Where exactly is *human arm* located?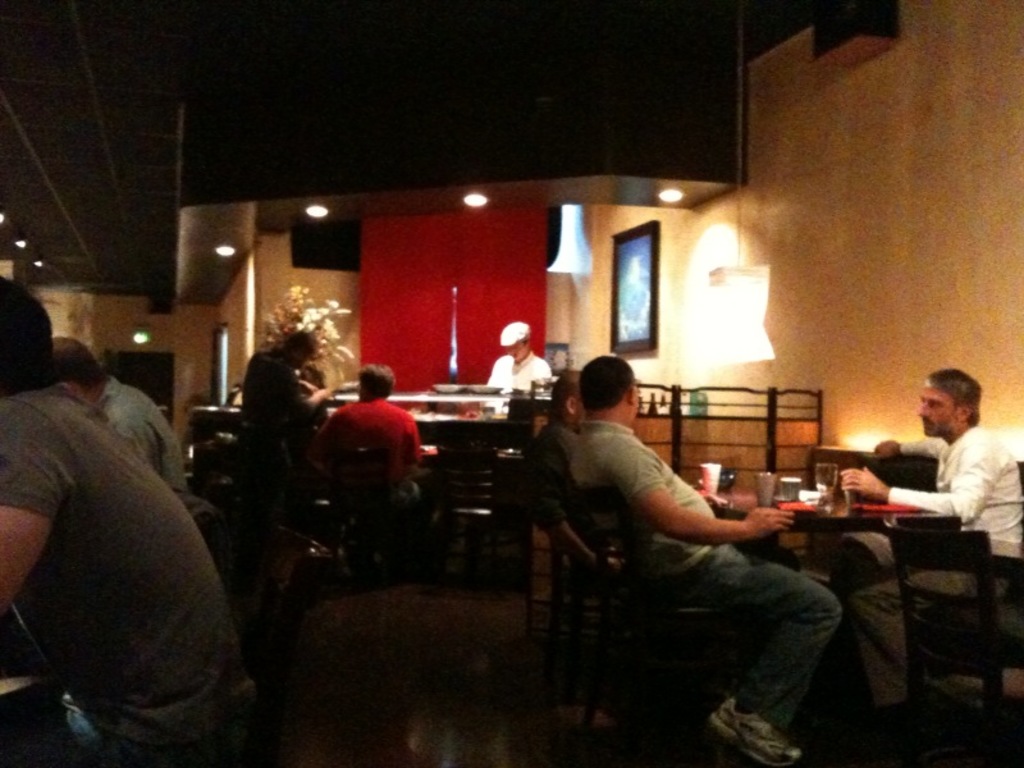
Its bounding box is BBox(297, 375, 319, 392).
